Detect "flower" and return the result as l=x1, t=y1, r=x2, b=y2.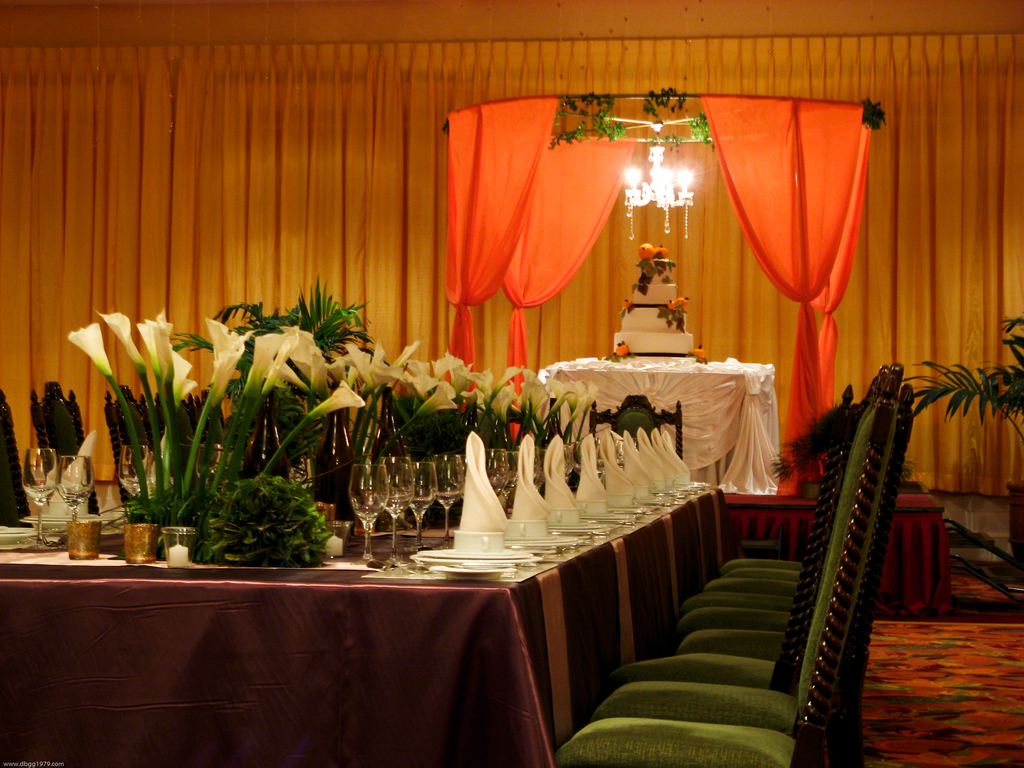
l=314, t=382, r=364, b=418.
